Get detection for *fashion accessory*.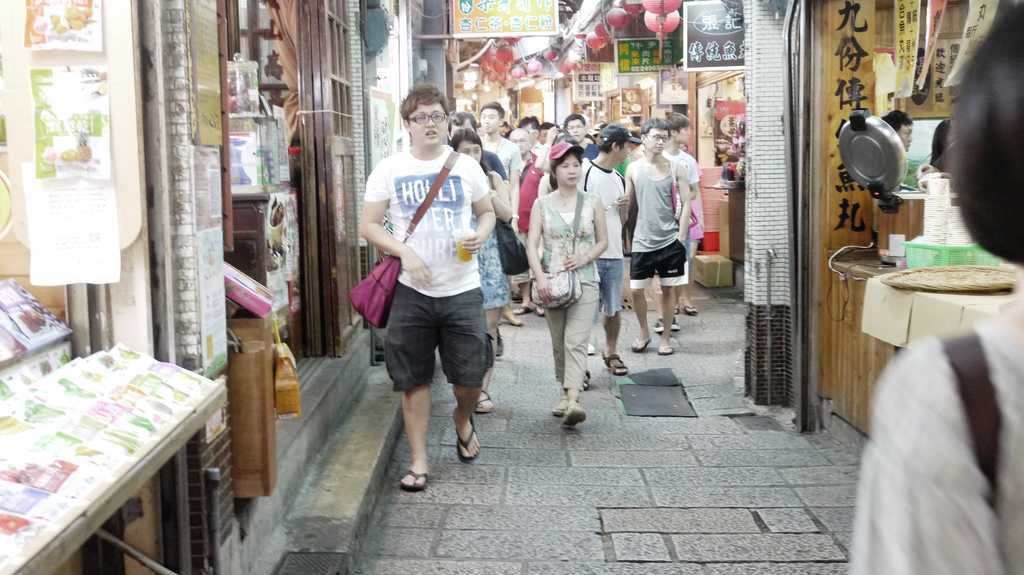
Detection: 395,471,426,492.
